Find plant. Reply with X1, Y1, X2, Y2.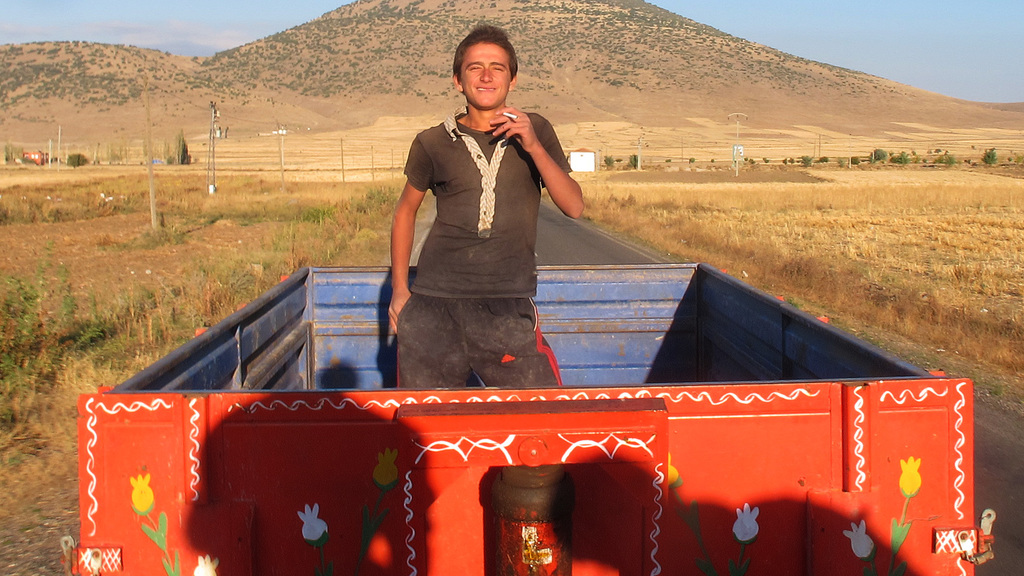
601, 151, 617, 170.
